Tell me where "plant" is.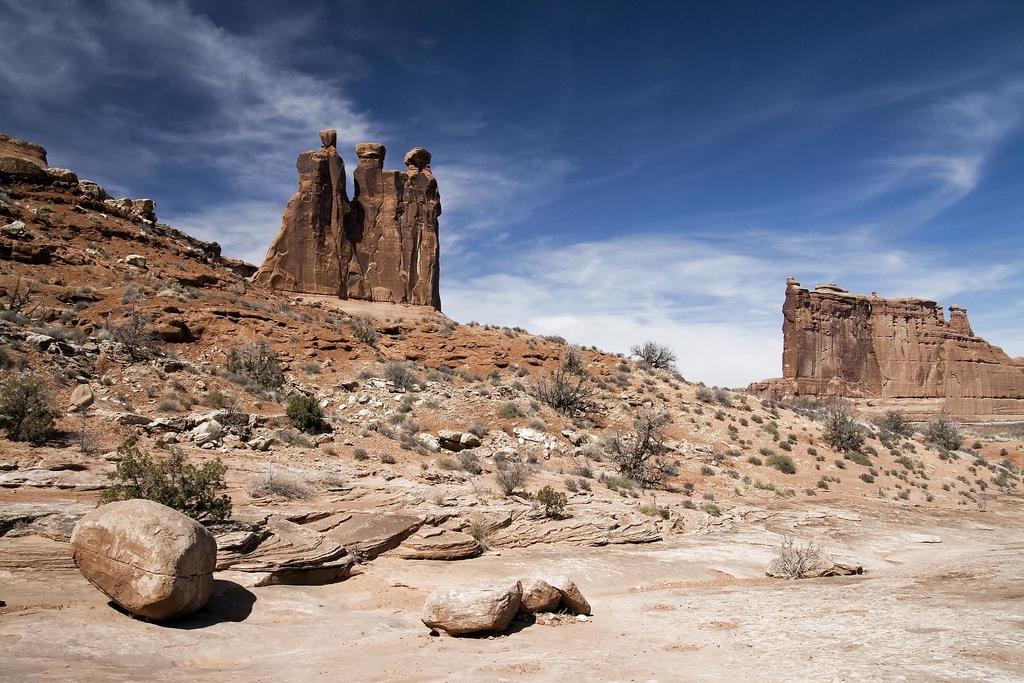
"plant" is at locate(284, 394, 319, 431).
